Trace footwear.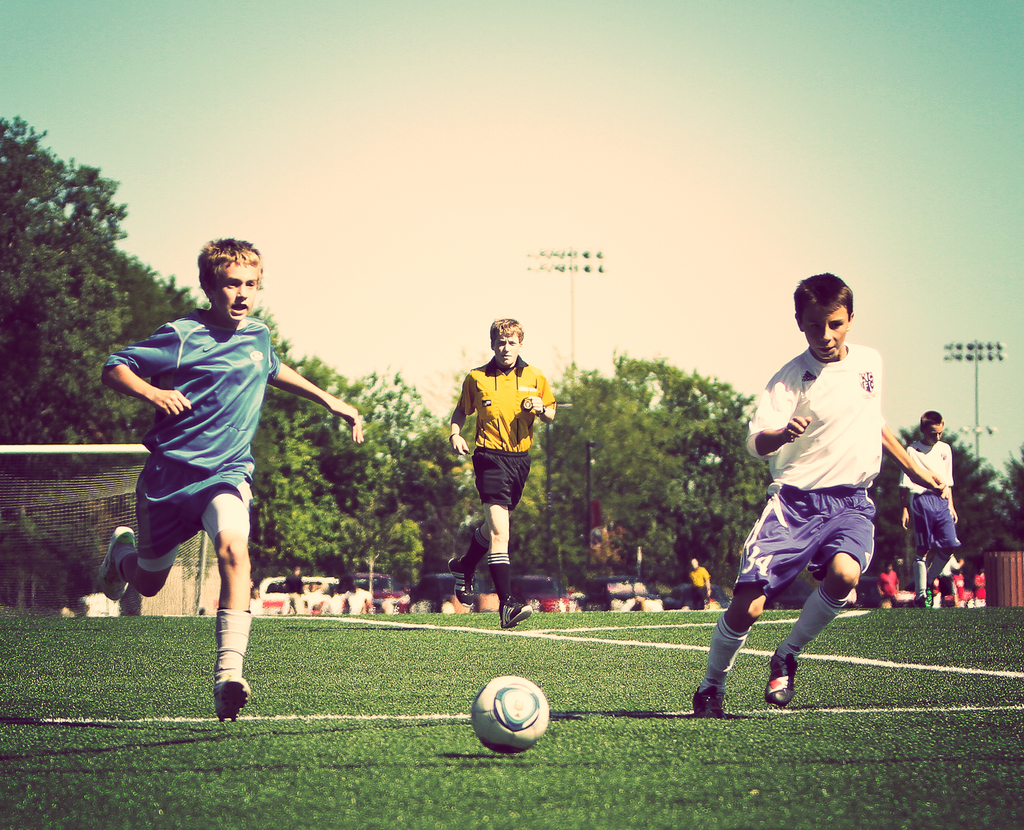
Traced to <bbox>93, 526, 136, 603</bbox>.
